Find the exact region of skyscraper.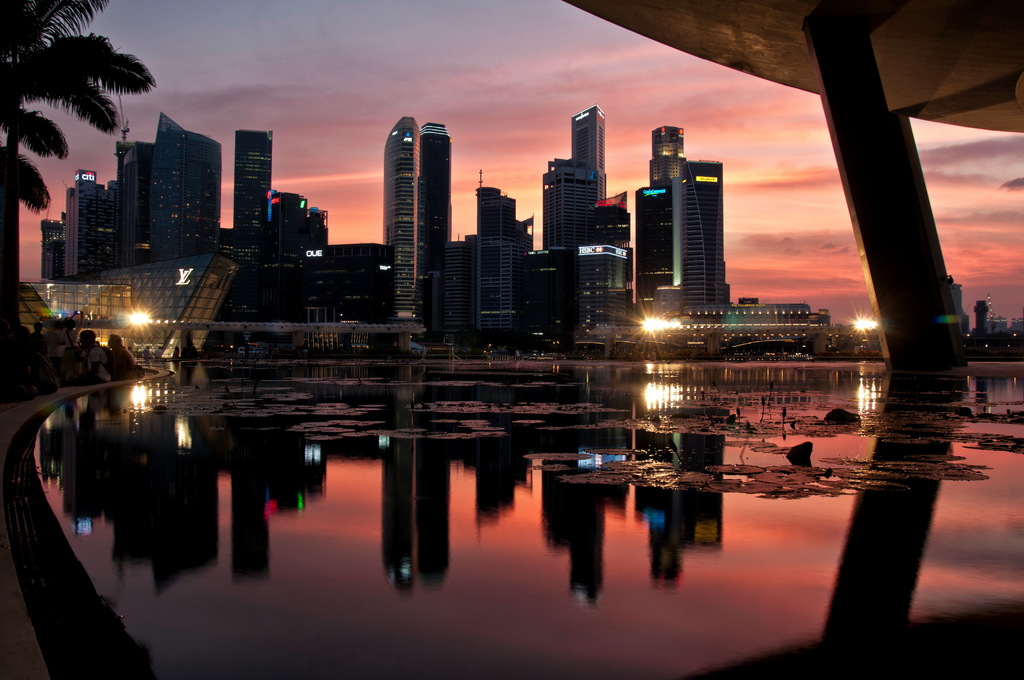
Exact region: (680, 156, 733, 311).
